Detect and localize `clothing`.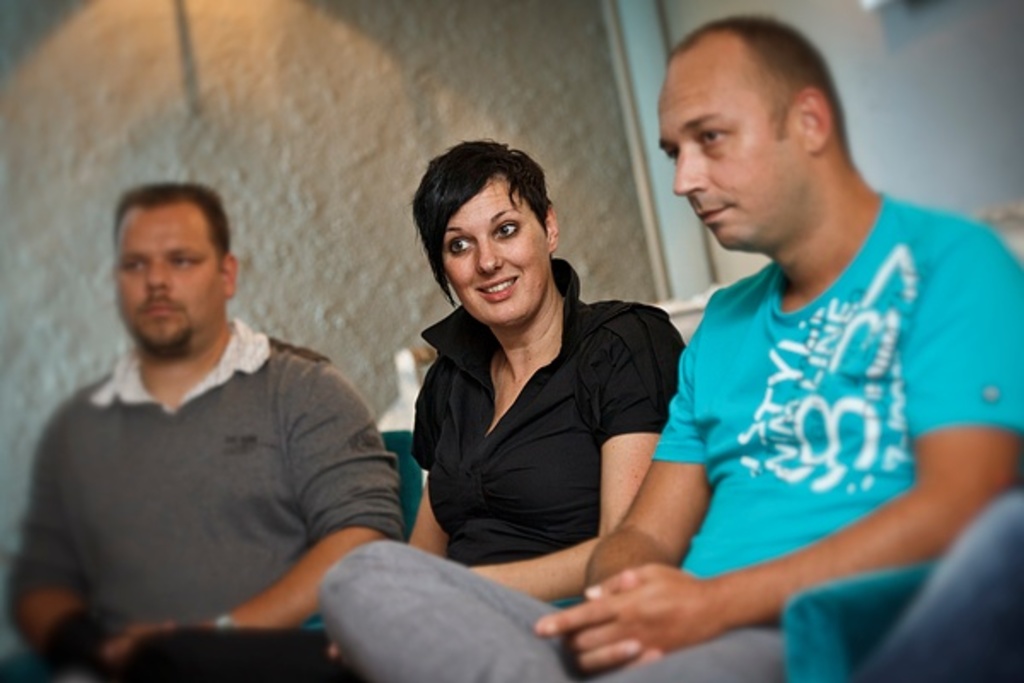
Localized at 314/178/1022/681.
